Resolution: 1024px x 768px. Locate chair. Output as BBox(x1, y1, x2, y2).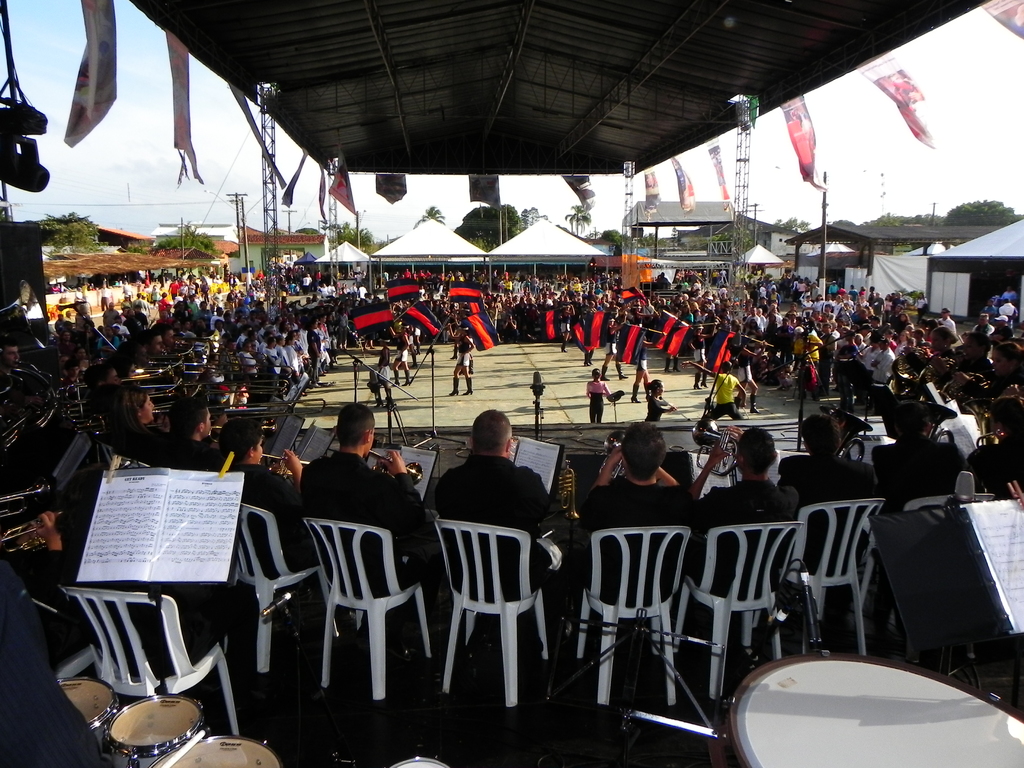
BBox(301, 515, 436, 704).
